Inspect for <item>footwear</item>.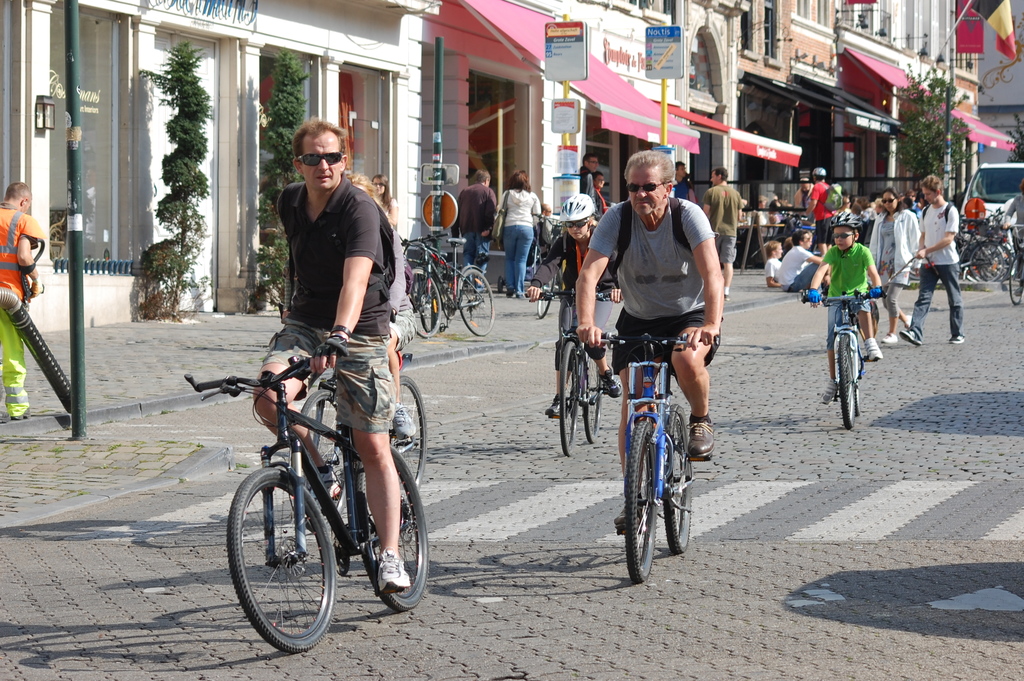
Inspection: region(948, 334, 962, 343).
